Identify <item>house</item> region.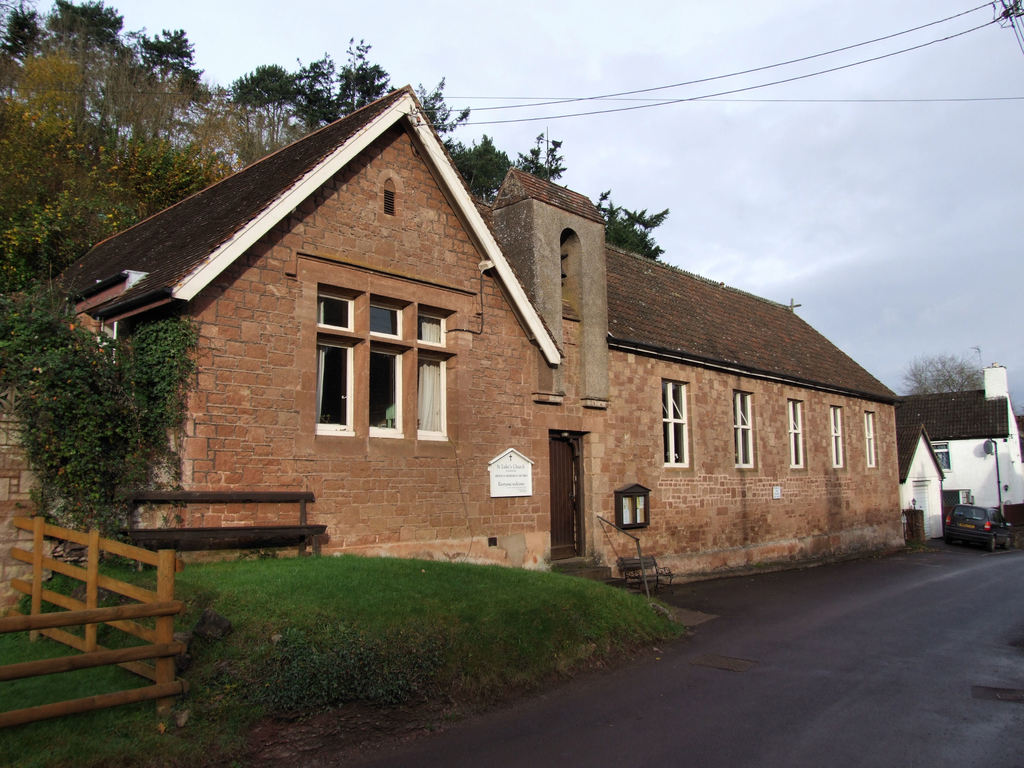
Region: crop(134, 97, 879, 600).
